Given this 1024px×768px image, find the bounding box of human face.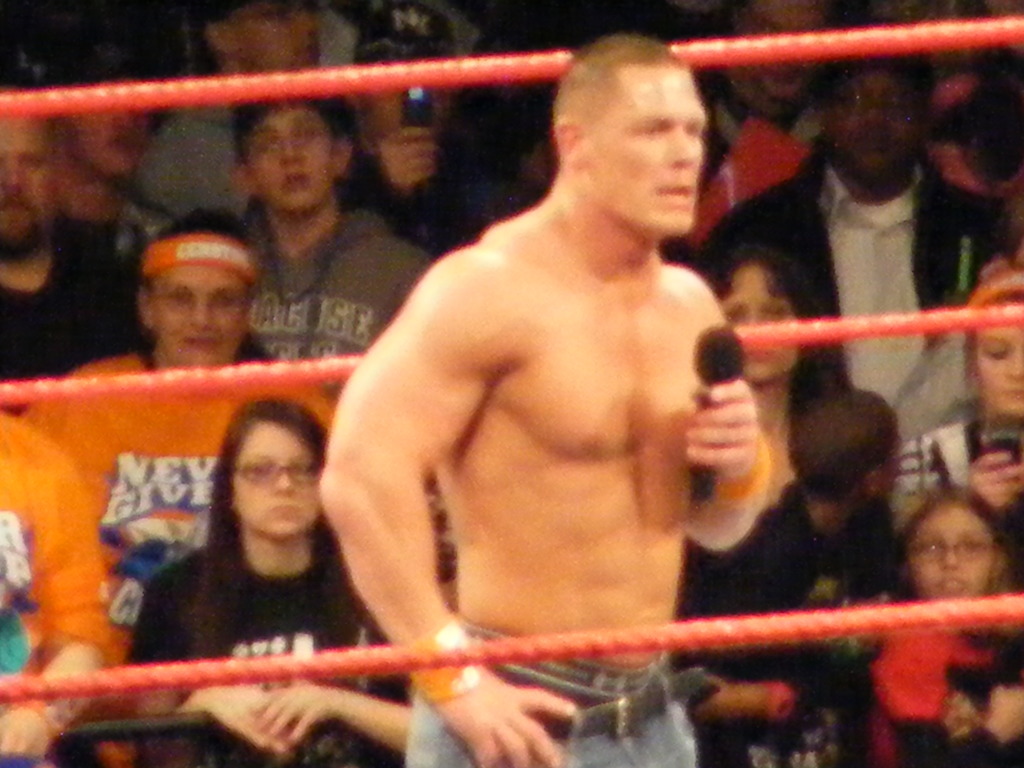
{"left": 903, "top": 505, "right": 1001, "bottom": 599}.
